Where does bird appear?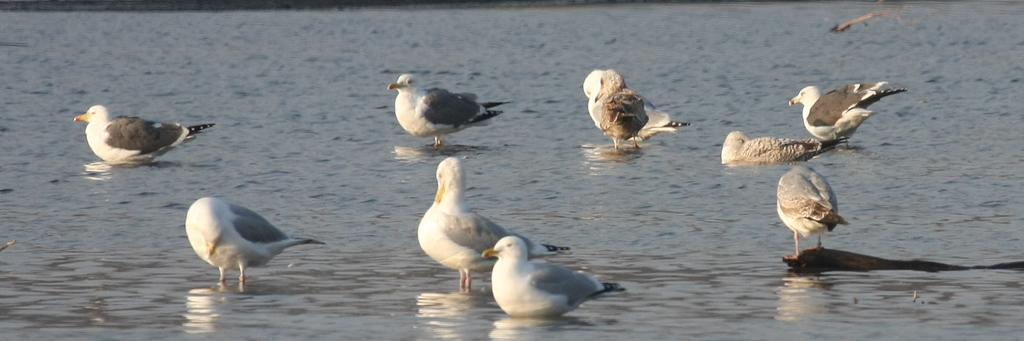
Appears at BBox(483, 235, 619, 317).
